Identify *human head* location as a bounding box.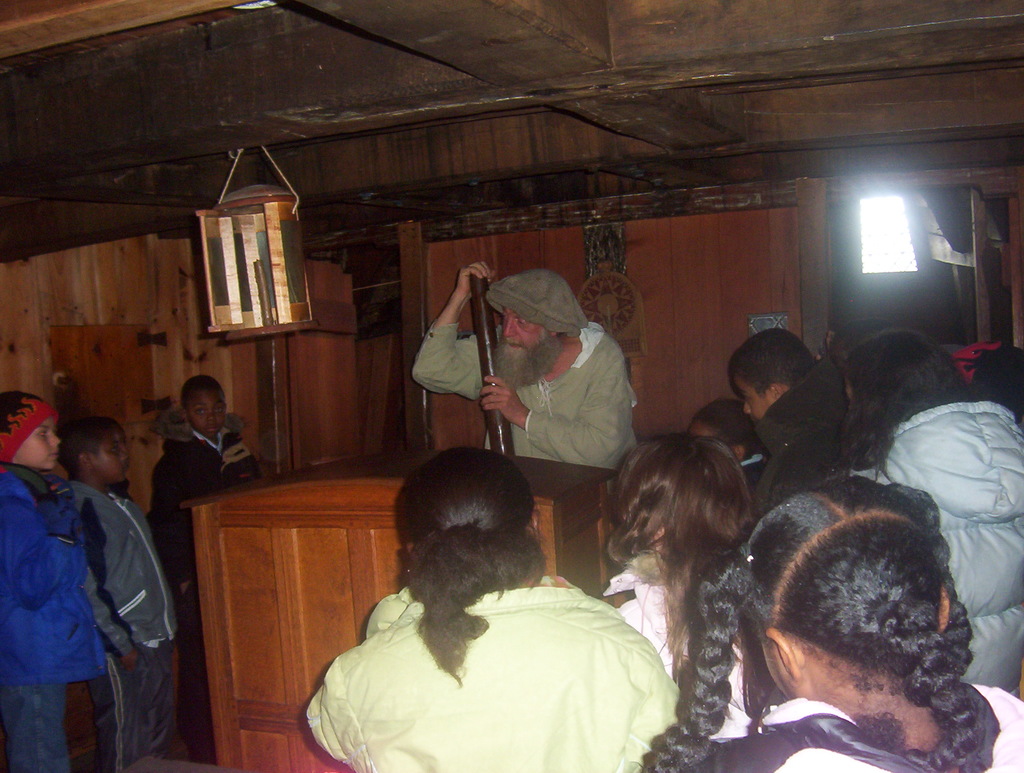
724:327:815:425.
